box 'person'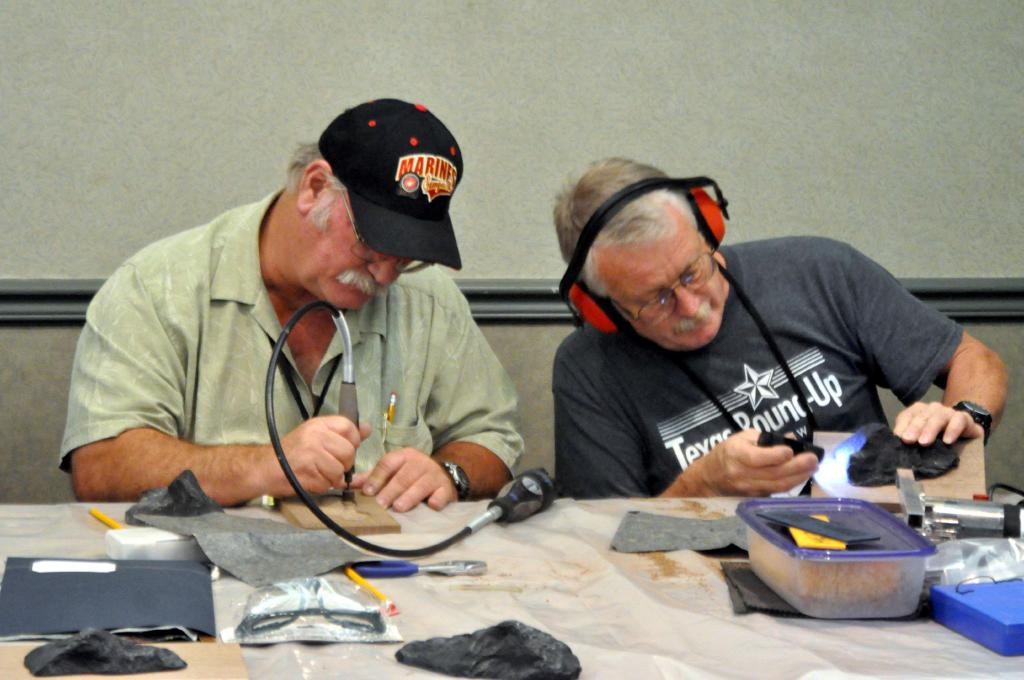
l=540, t=152, r=1019, b=496
